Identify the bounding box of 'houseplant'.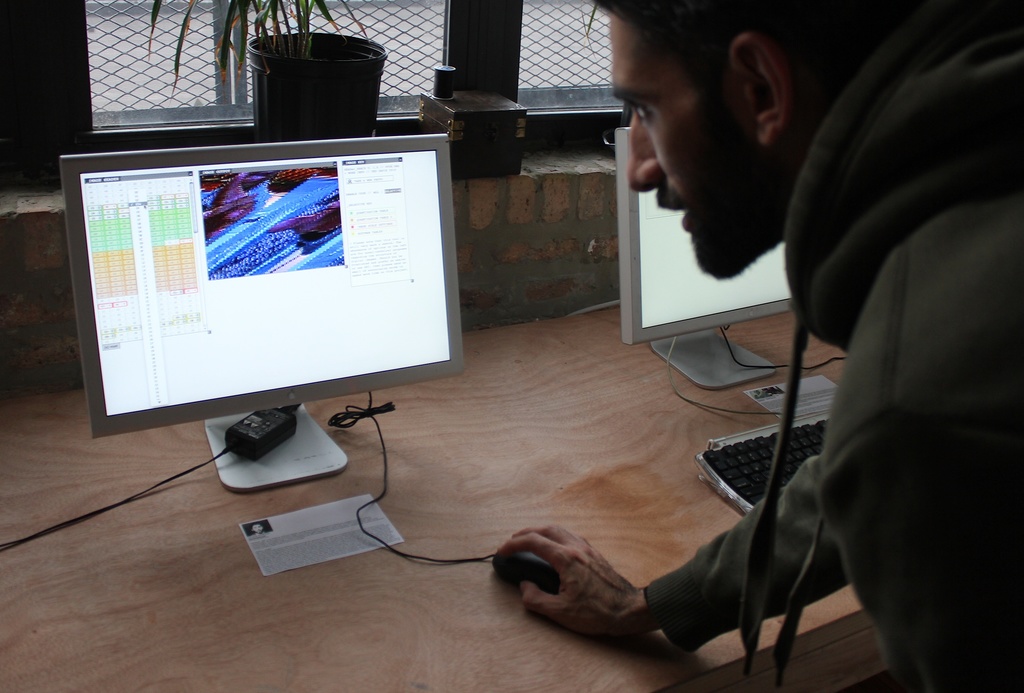
l=145, t=0, r=388, b=145.
